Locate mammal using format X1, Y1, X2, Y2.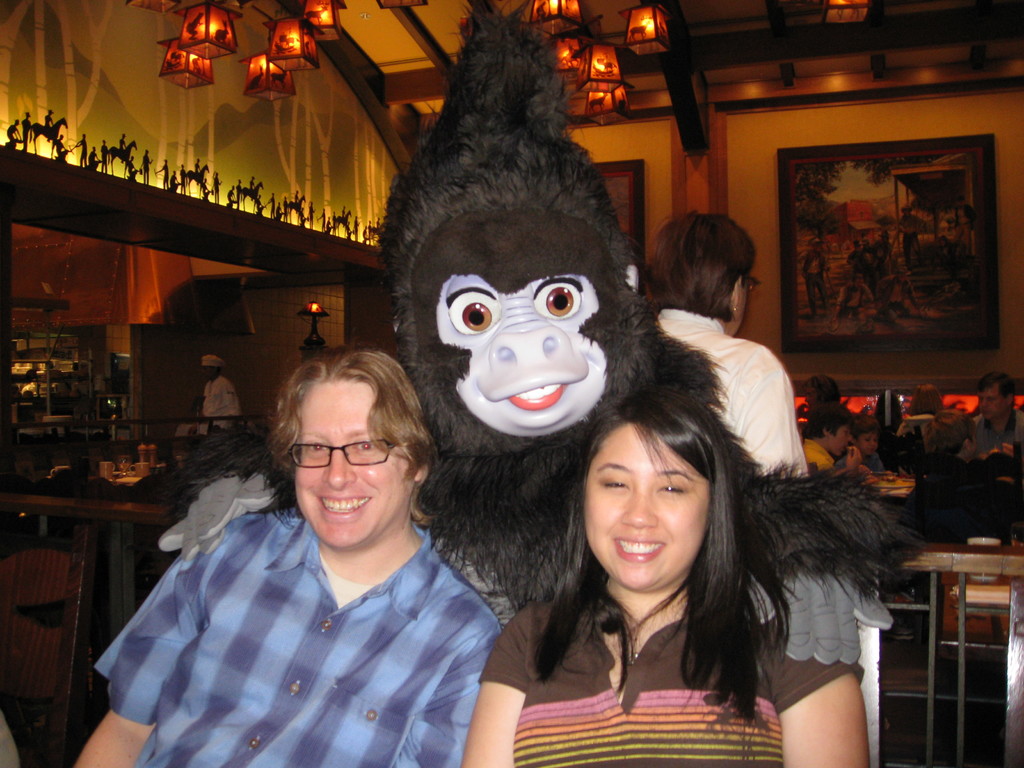
646, 204, 818, 475.
